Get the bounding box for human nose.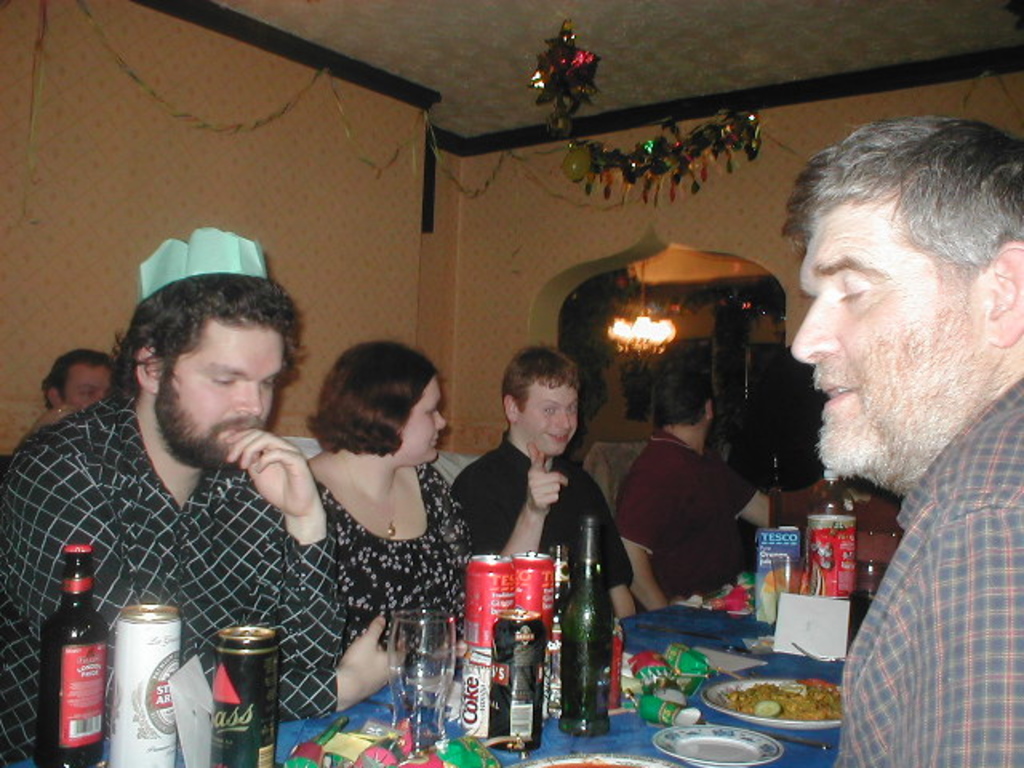
region(792, 301, 835, 362).
